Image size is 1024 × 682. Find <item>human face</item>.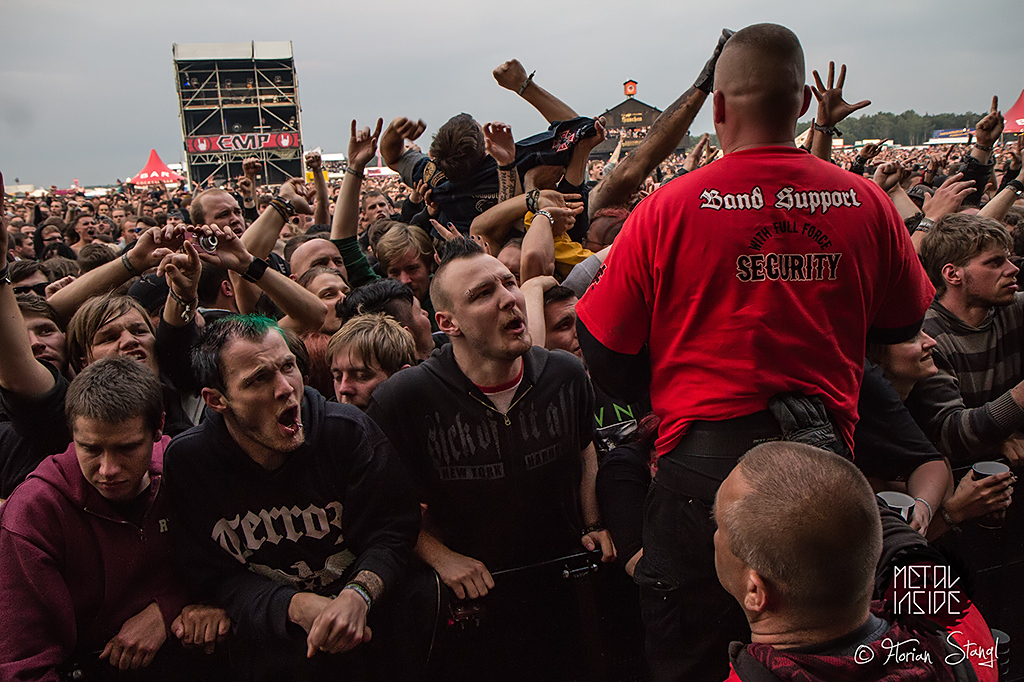
detection(74, 421, 152, 501).
